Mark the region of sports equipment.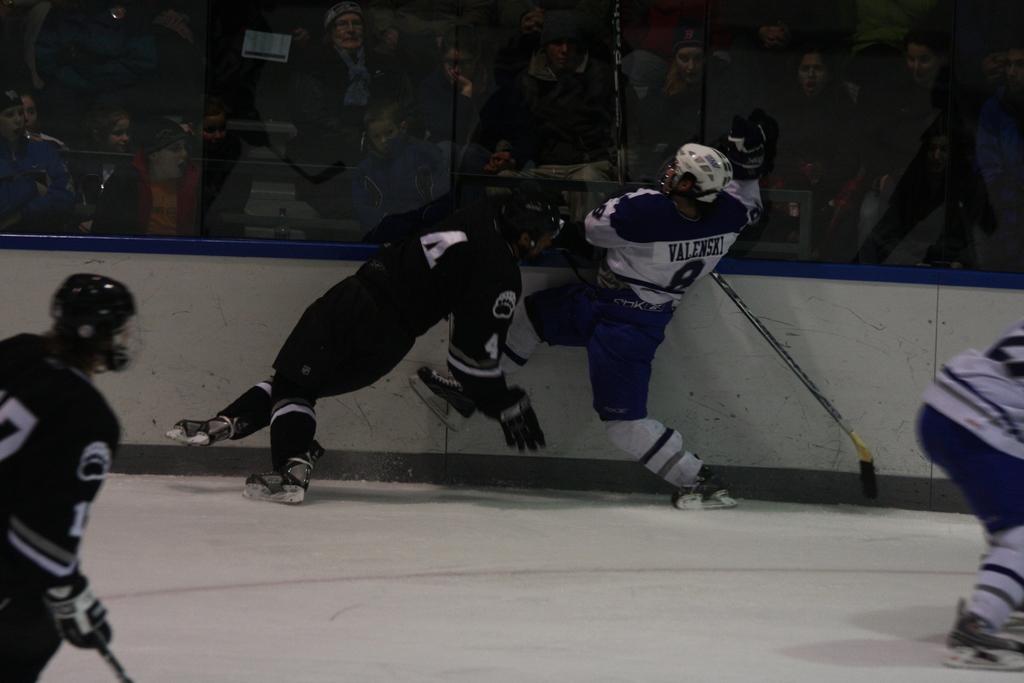
Region: locate(706, 270, 887, 507).
